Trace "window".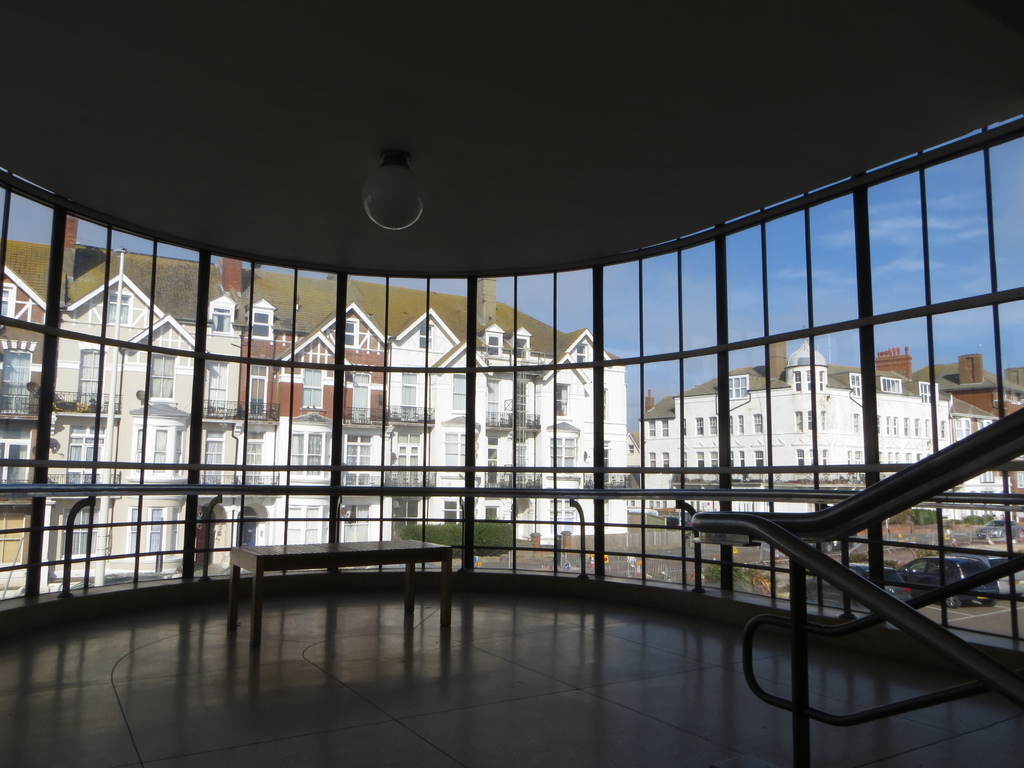
Traced to bbox=(728, 376, 748, 399).
